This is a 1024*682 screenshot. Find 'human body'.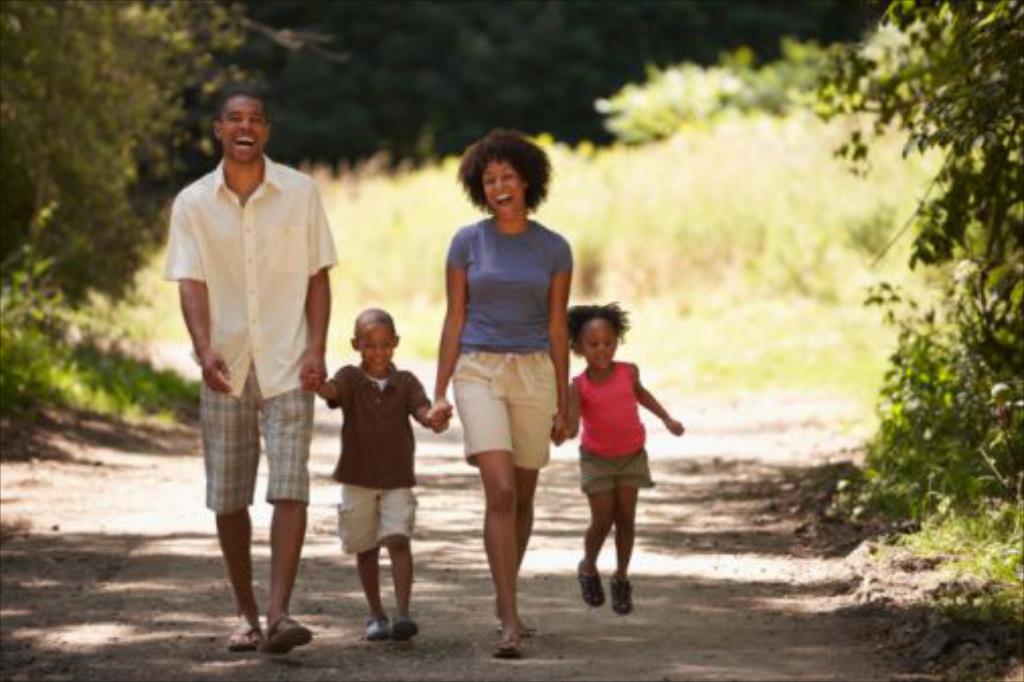
Bounding box: [170,97,338,640].
